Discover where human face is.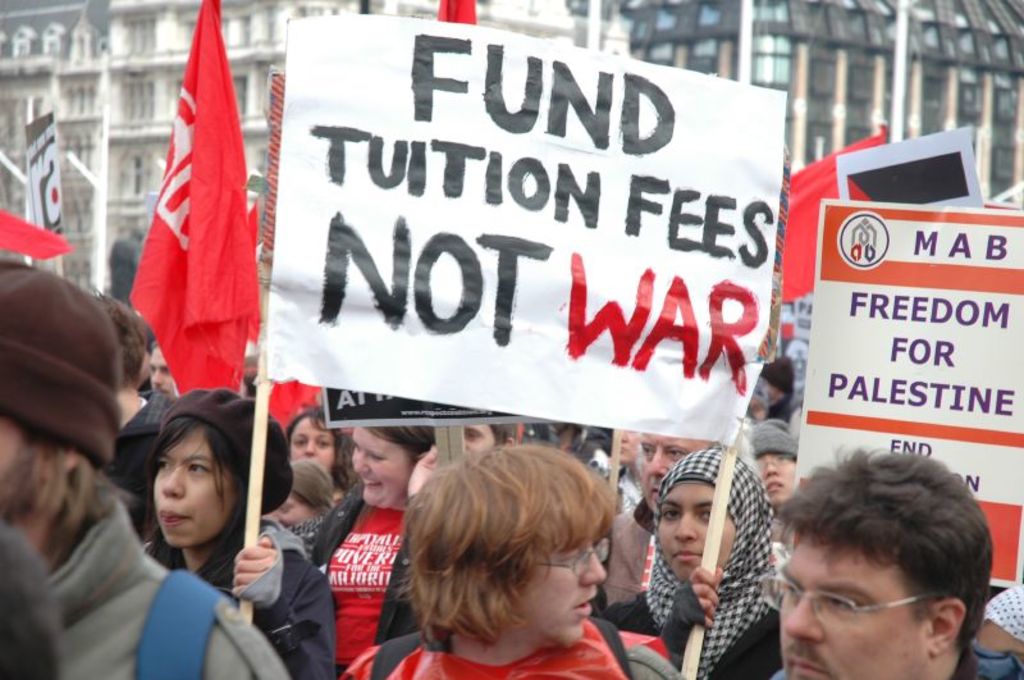
Discovered at pyautogui.locateOnScreen(773, 534, 937, 679).
